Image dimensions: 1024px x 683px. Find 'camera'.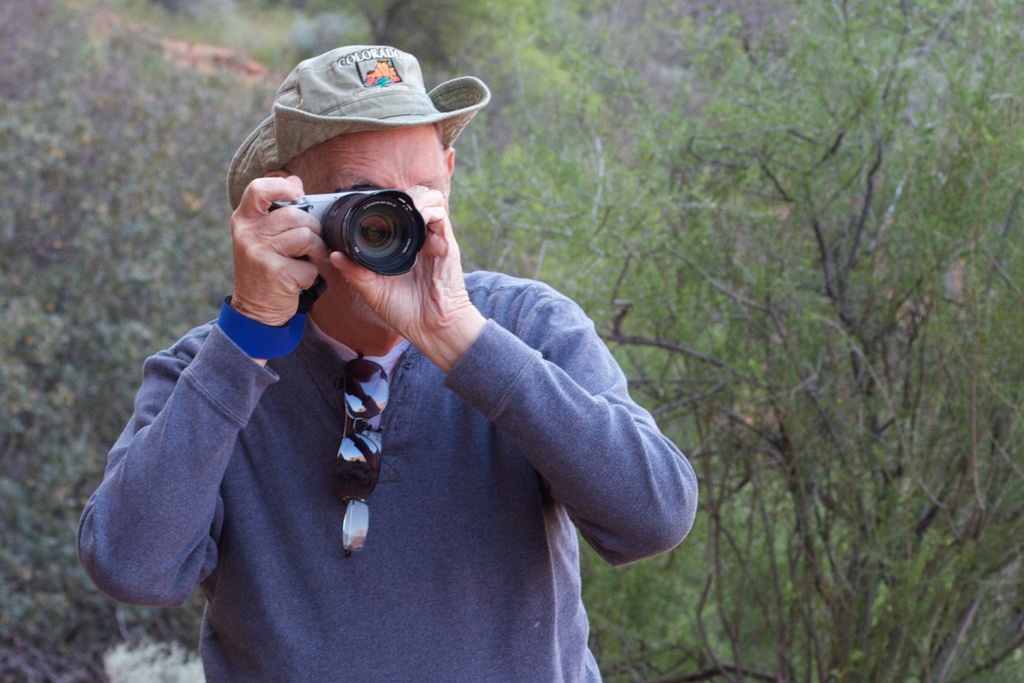
(left=288, top=168, right=419, bottom=284).
